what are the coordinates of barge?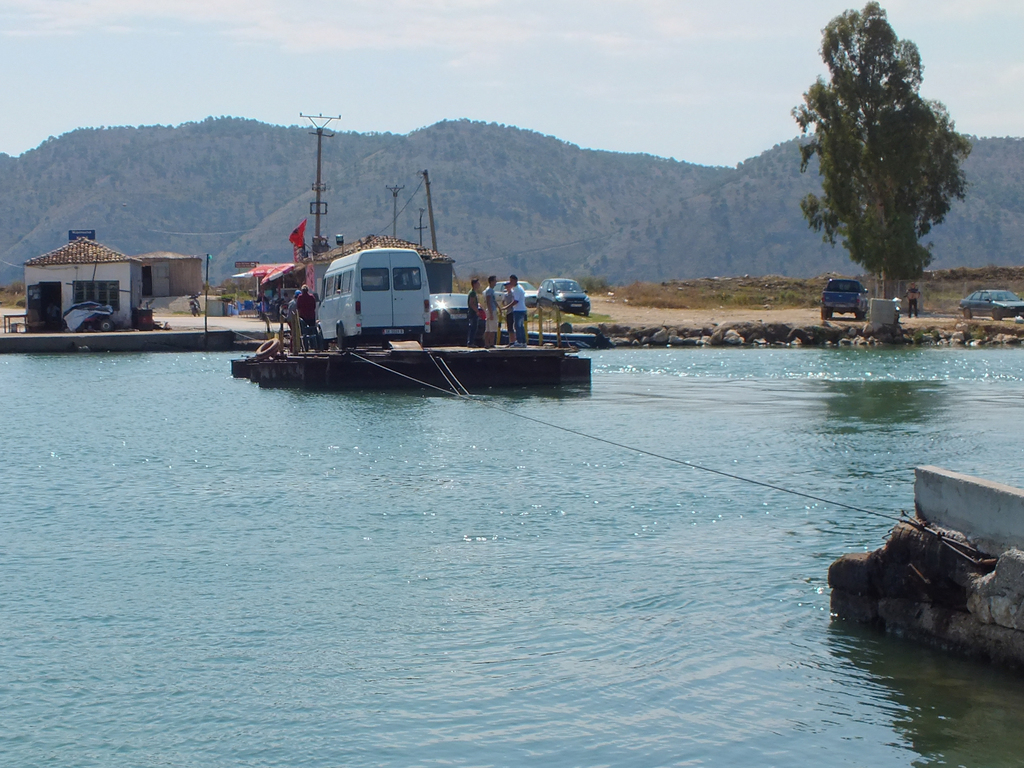
{"left": 233, "top": 335, "right": 591, "bottom": 389}.
